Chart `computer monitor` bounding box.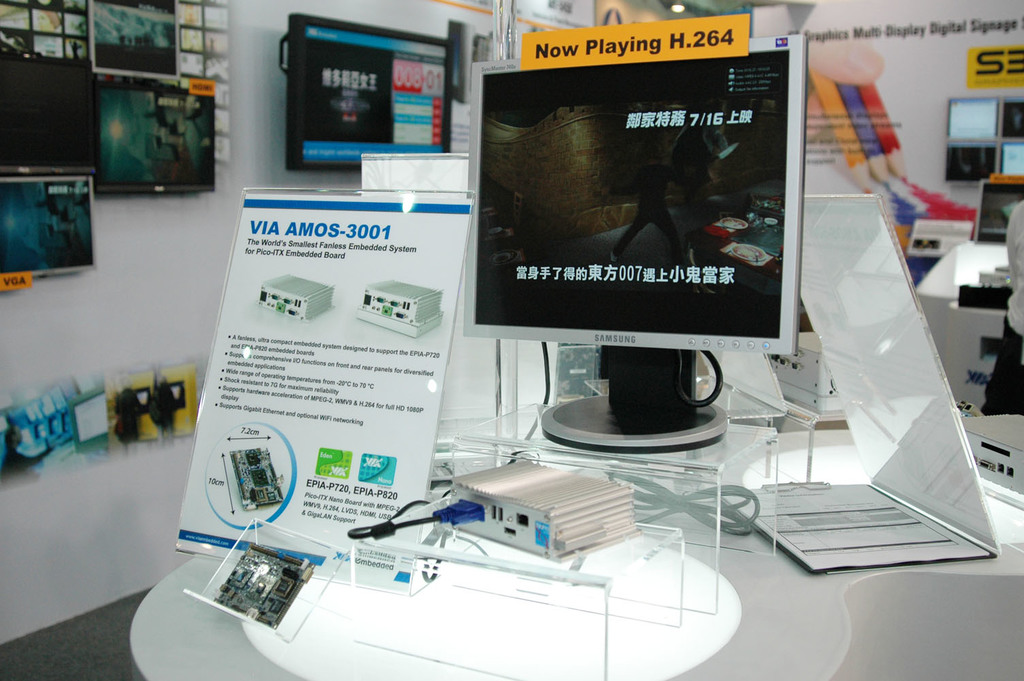
Charted: box(0, 52, 93, 193).
